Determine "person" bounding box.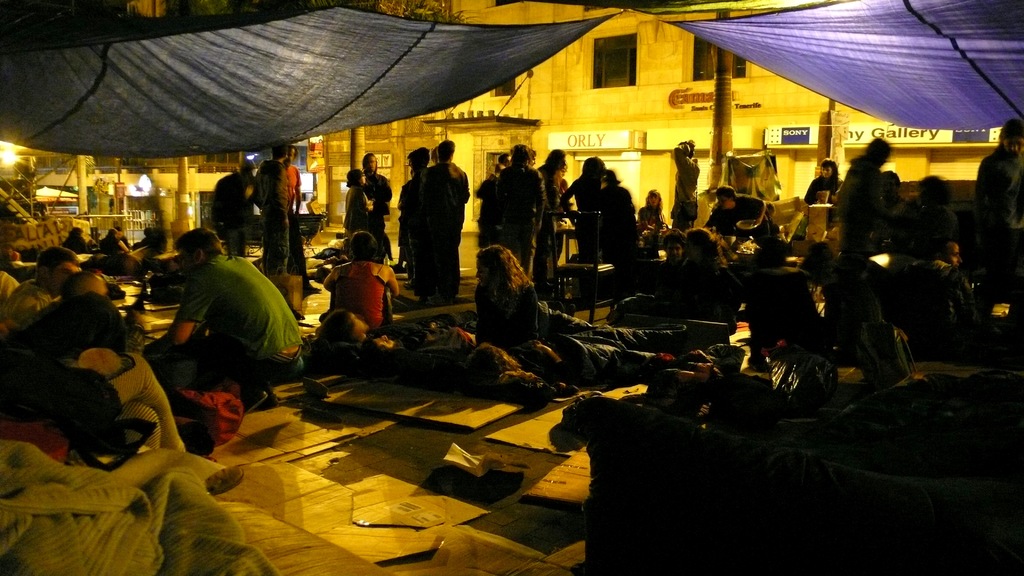
Determined: pyautogui.locateOnScreen(798, 162, 838, 209).
